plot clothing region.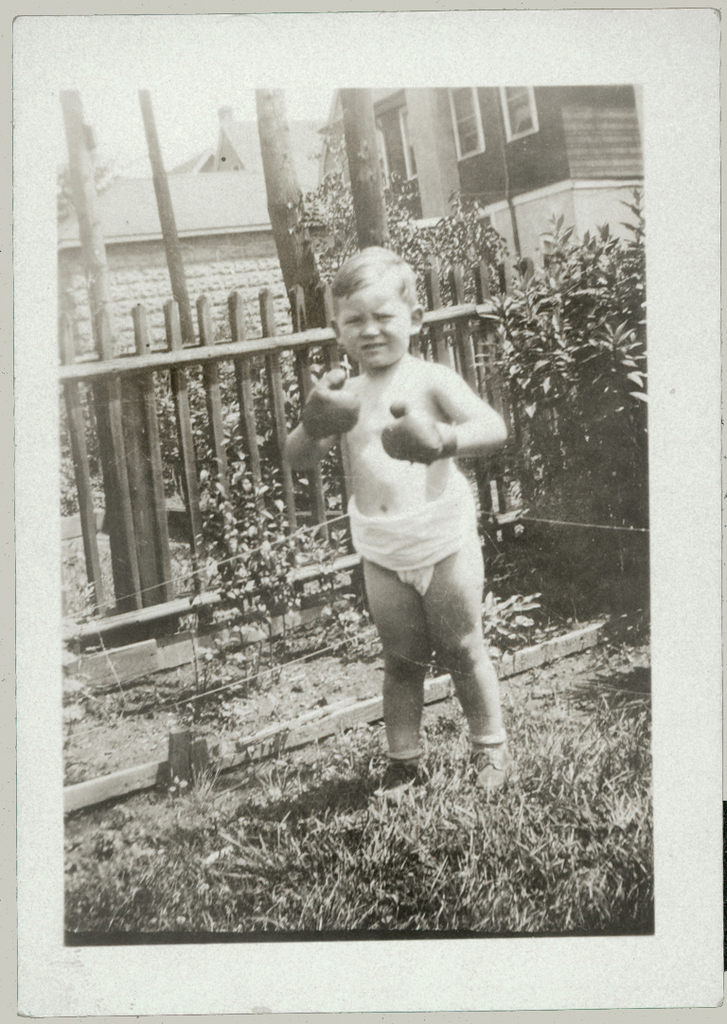
Plotted at l=351, t=480, r=470, b=595.
